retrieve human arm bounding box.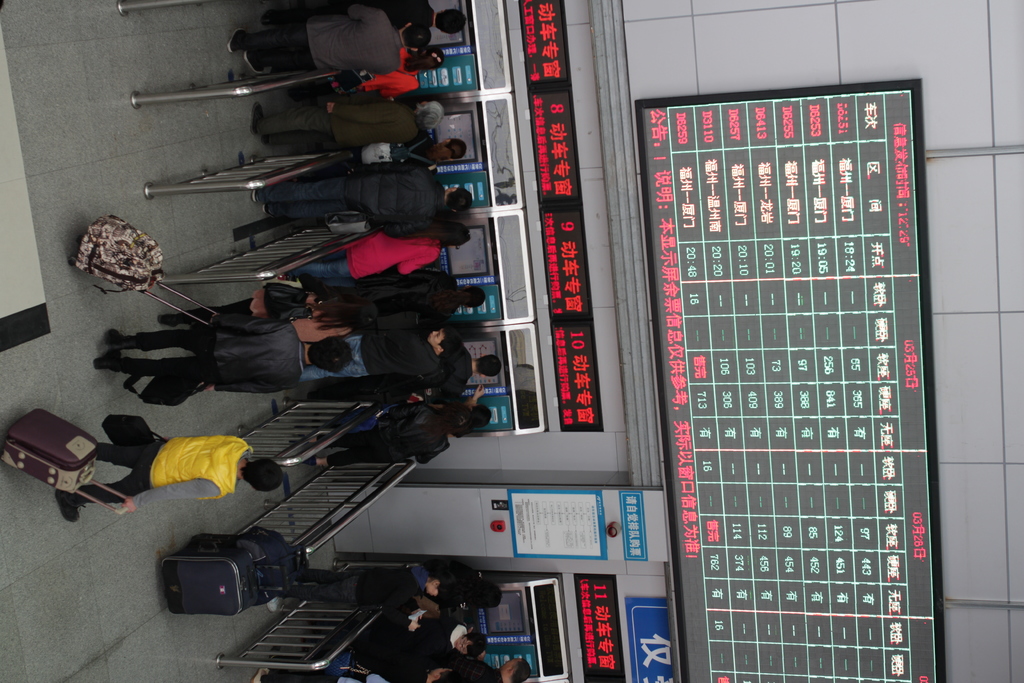
Bounding box: (381, 224, 430, 241).
